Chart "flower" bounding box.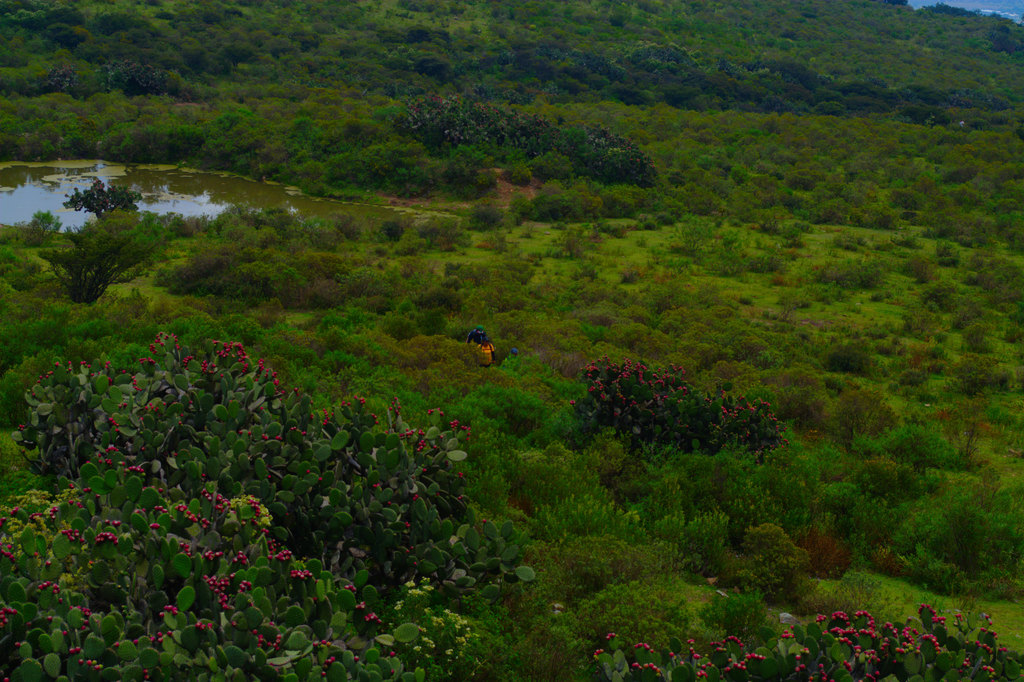
Charted: [404, 518, 412, 532].
